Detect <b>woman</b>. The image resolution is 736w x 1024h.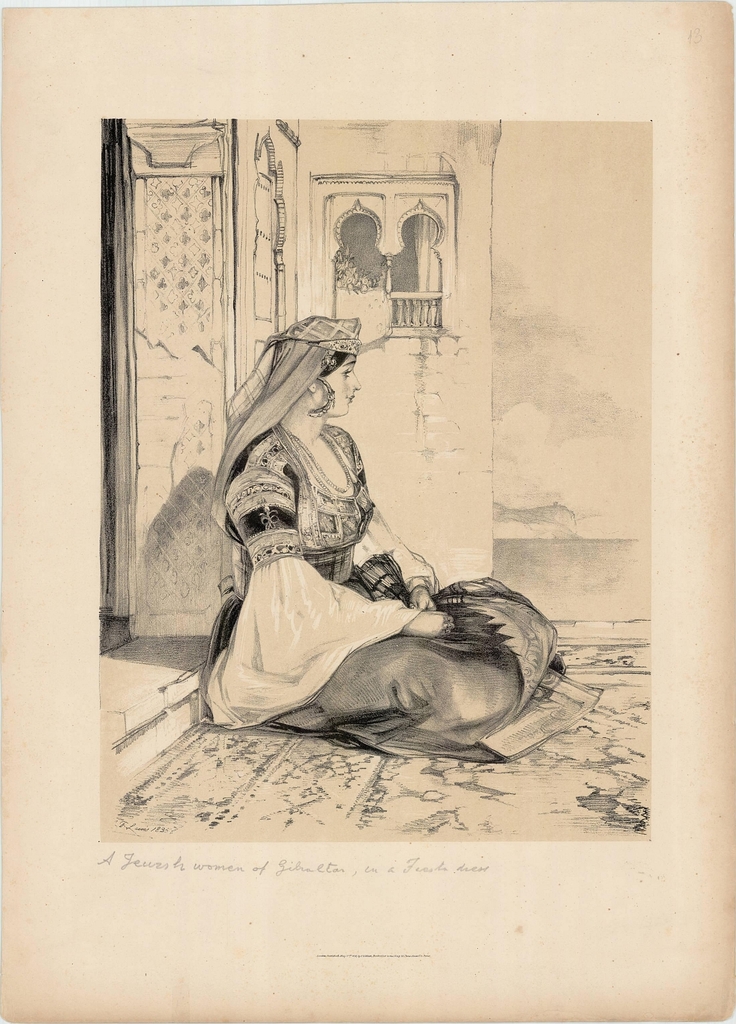
[left=189, top=291, right=521, bottom=758].
